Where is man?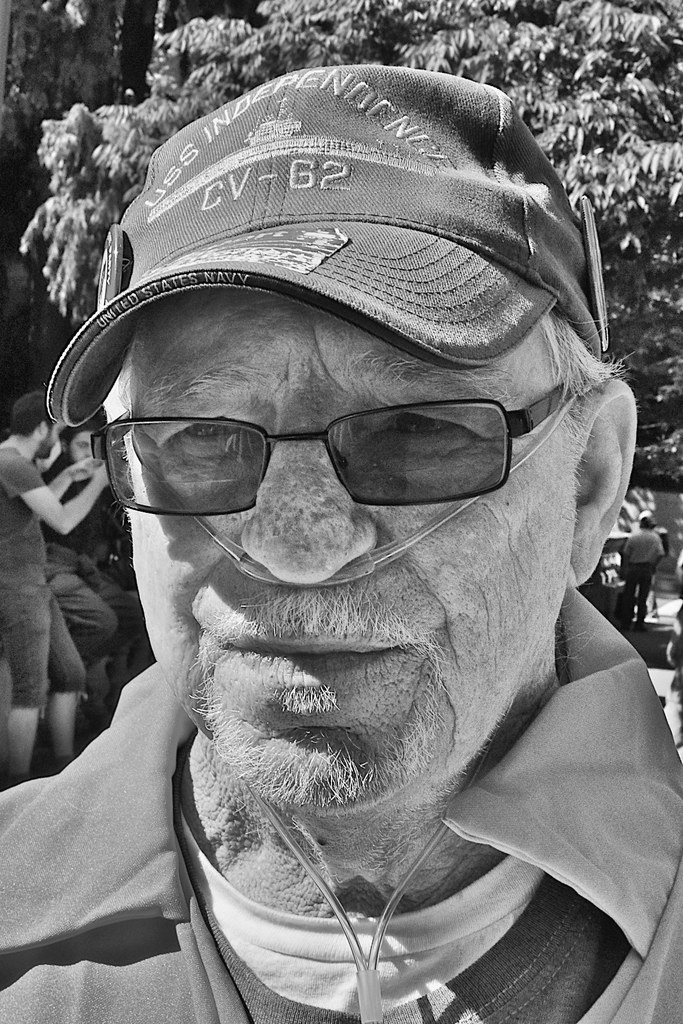
box(0, 403, 108, 787).
